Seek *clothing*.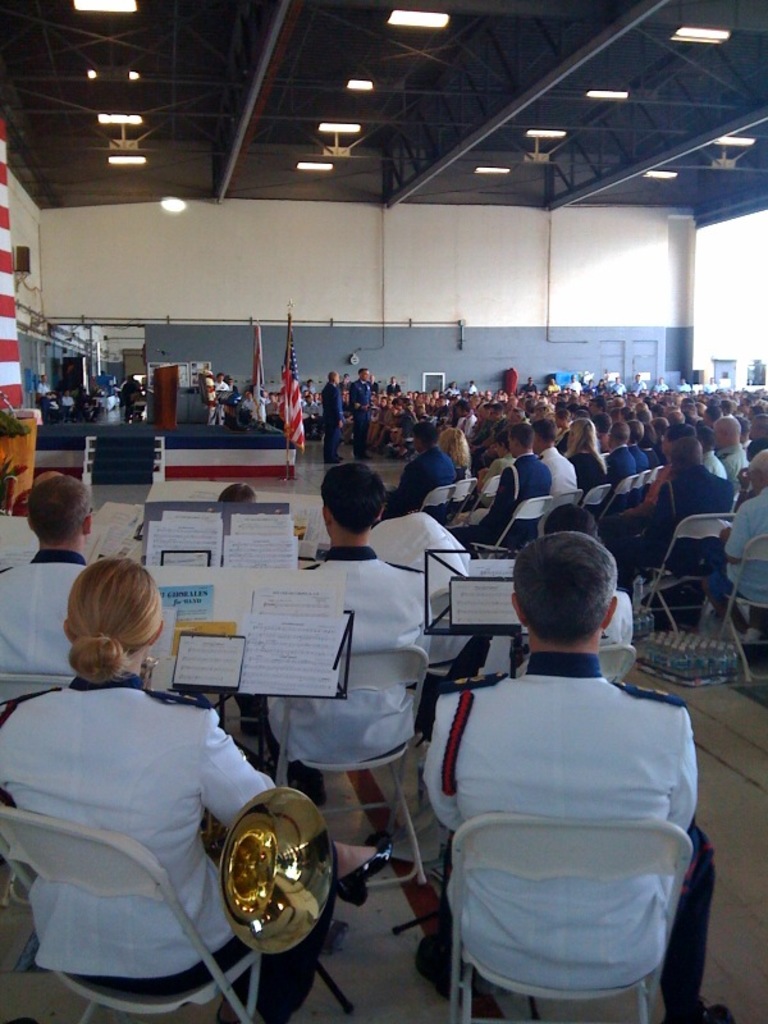
bbox(705, 445, 726, 468).
